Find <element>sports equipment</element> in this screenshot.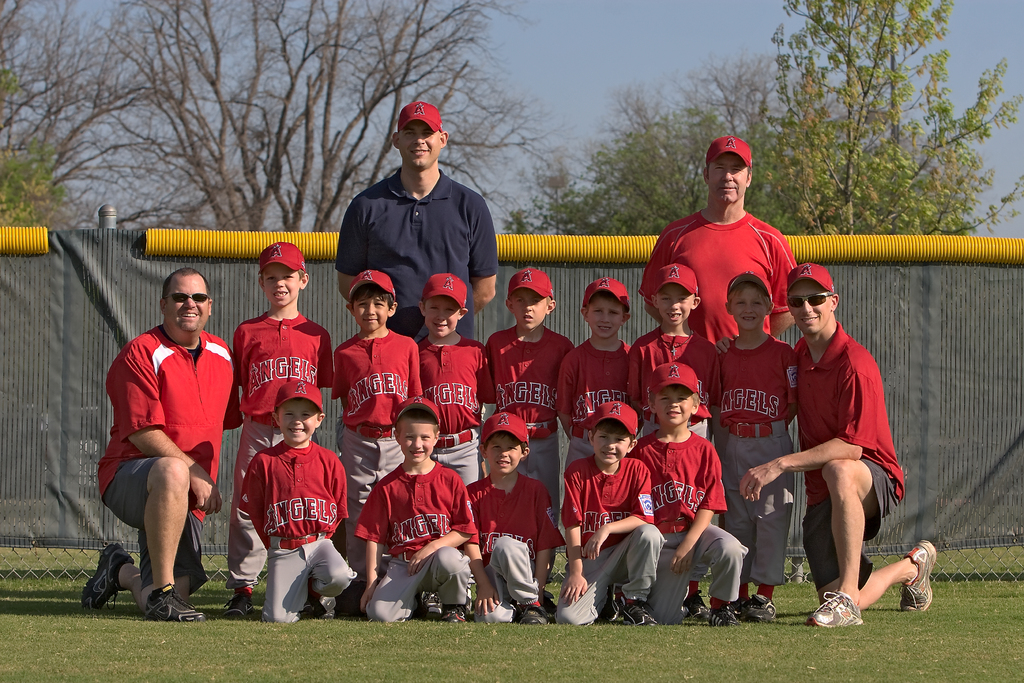
The bounding box for <element>sports equipment</element> is (80, 539, 134, 613).
